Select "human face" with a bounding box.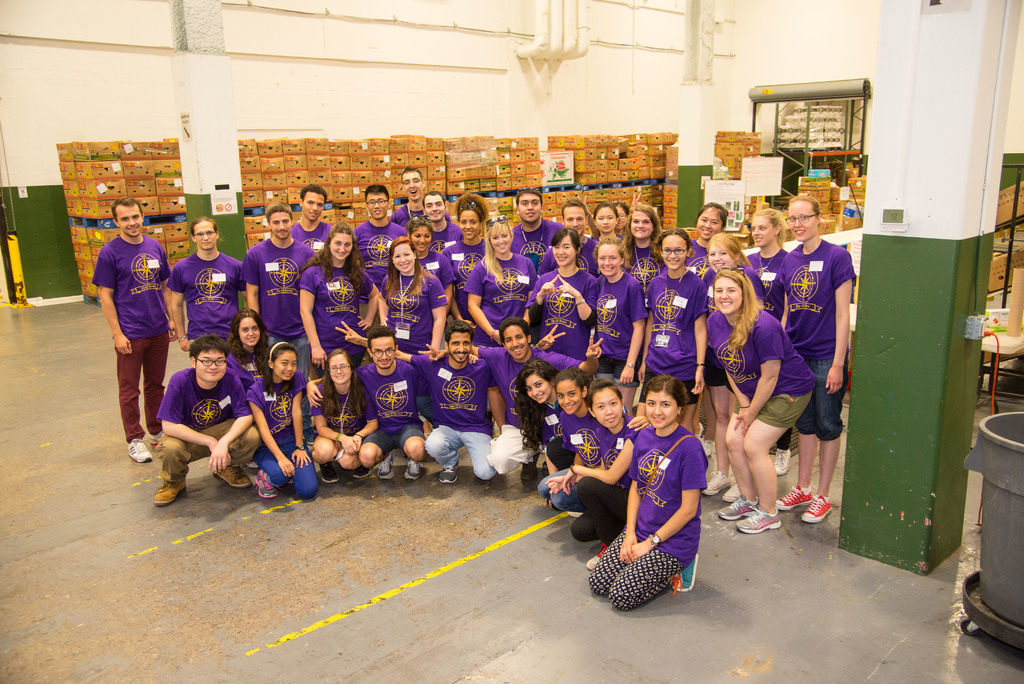
(552, 238, 573, 268).
